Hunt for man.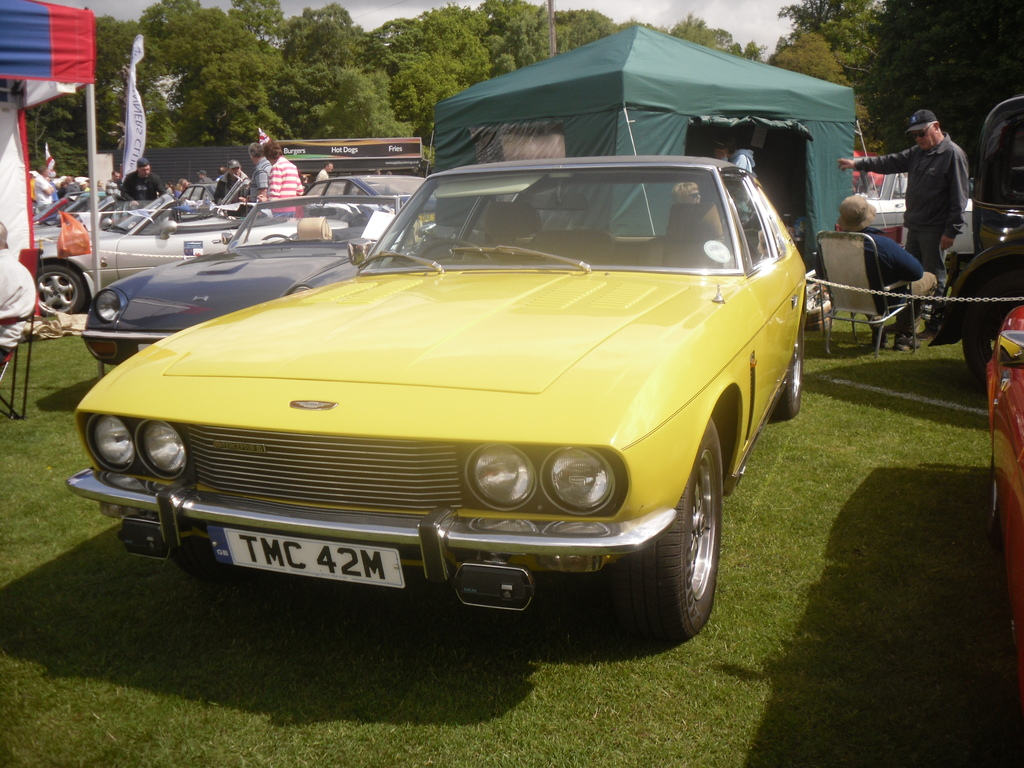
Hunted down at box=[259, 147, 308, 214].
